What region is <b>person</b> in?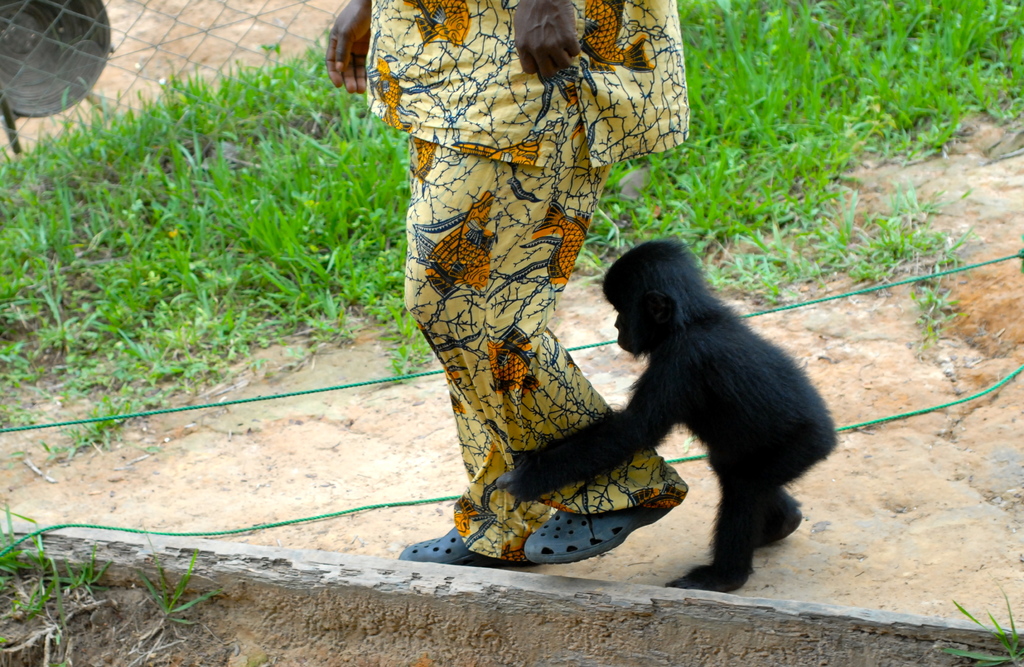
region(397, 84, 707, 576).
